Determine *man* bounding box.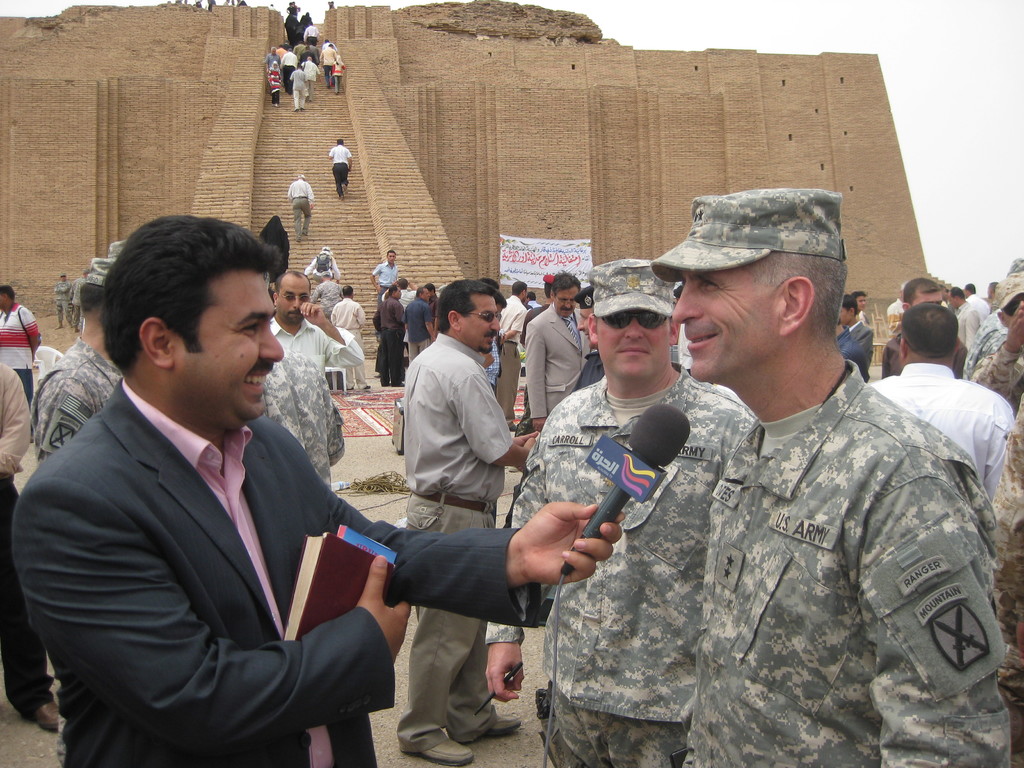
Determined: {"x1": 334, "y1": 282, "x2": 367, "y2": 395}.
